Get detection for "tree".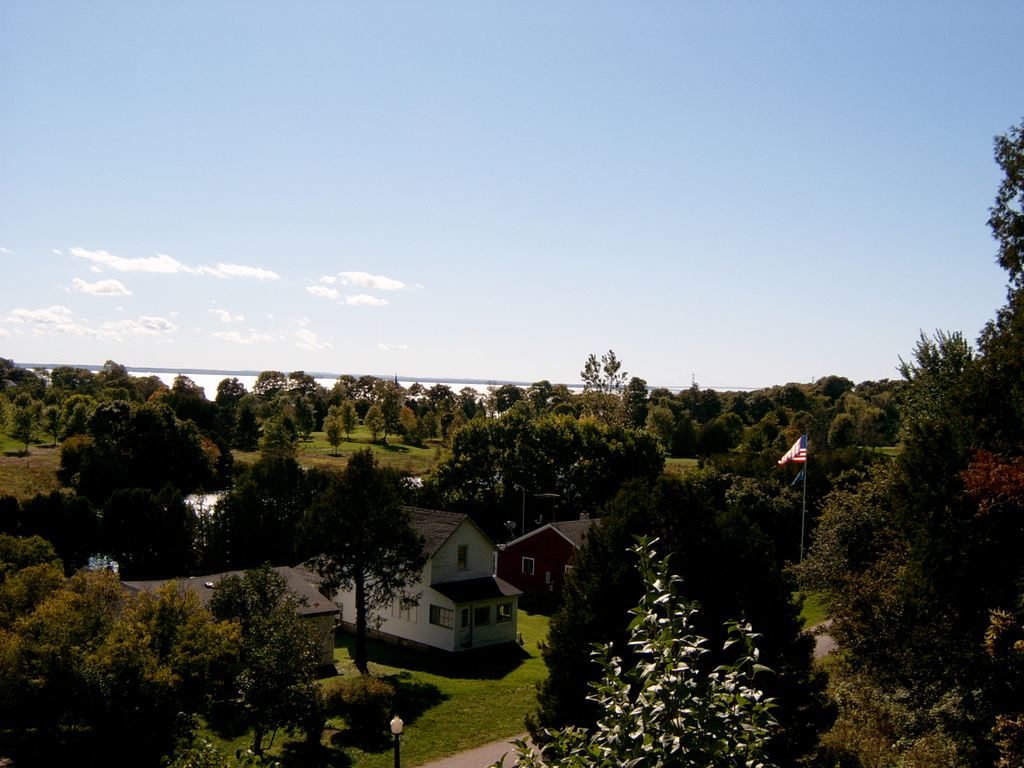
Detection: 896 326 980 394.
